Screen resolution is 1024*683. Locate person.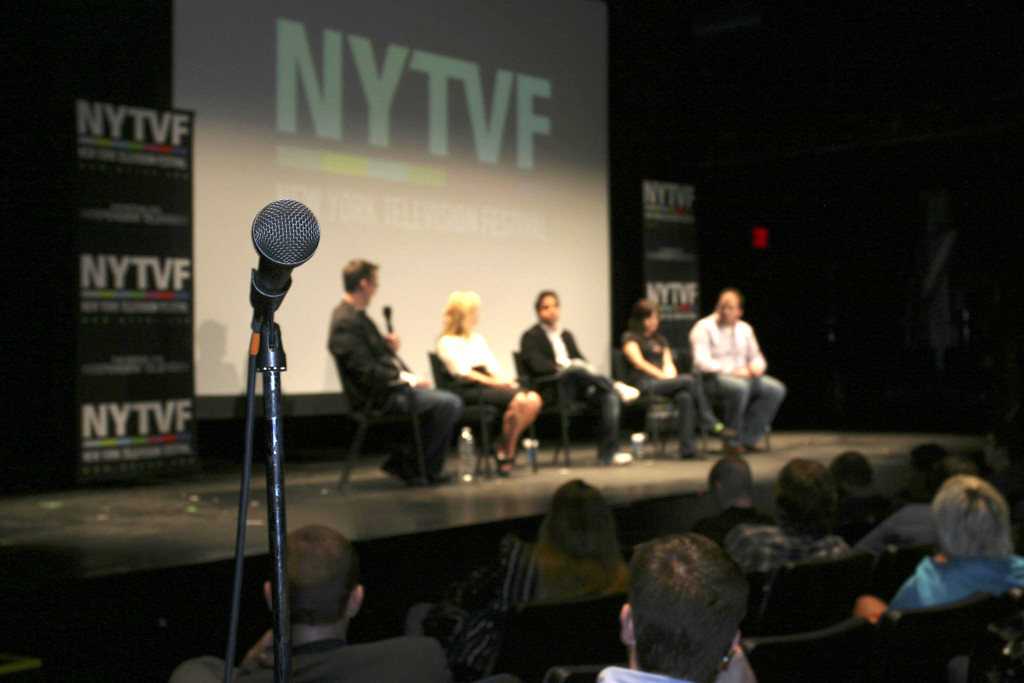
826:443:906:544.
